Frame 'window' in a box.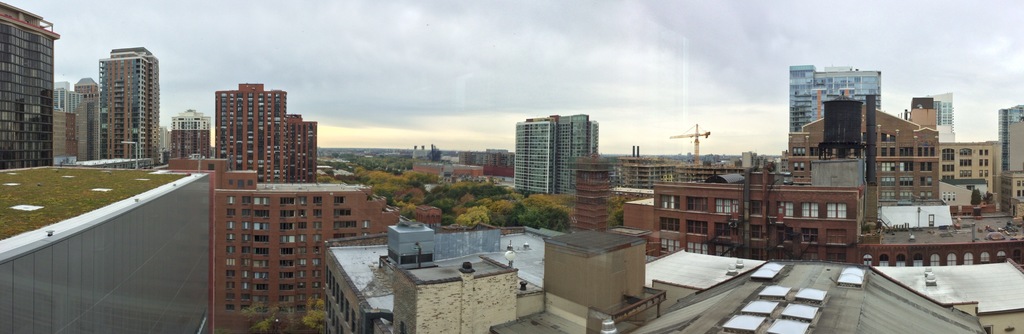
bbox(0, 0, 58, 170).
